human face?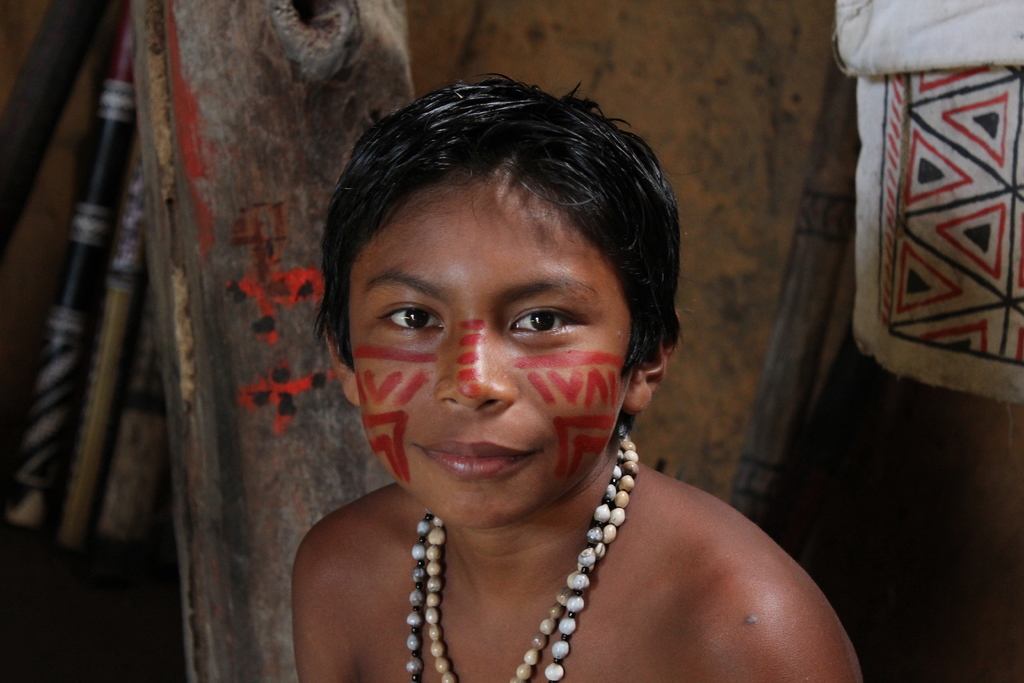
pyautogui.locateOnScreen(343, 180, 630, 531)
